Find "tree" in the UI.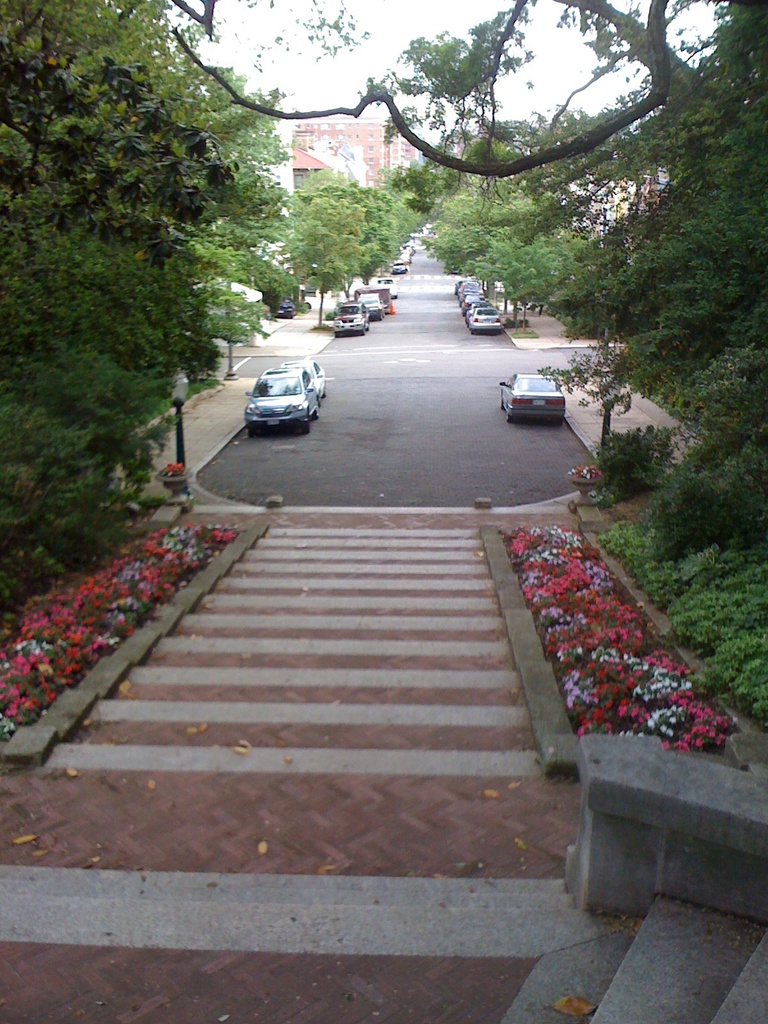
UI element at {"x1": 380, "y1": 173, "x2": 430, "y2": 253}.
